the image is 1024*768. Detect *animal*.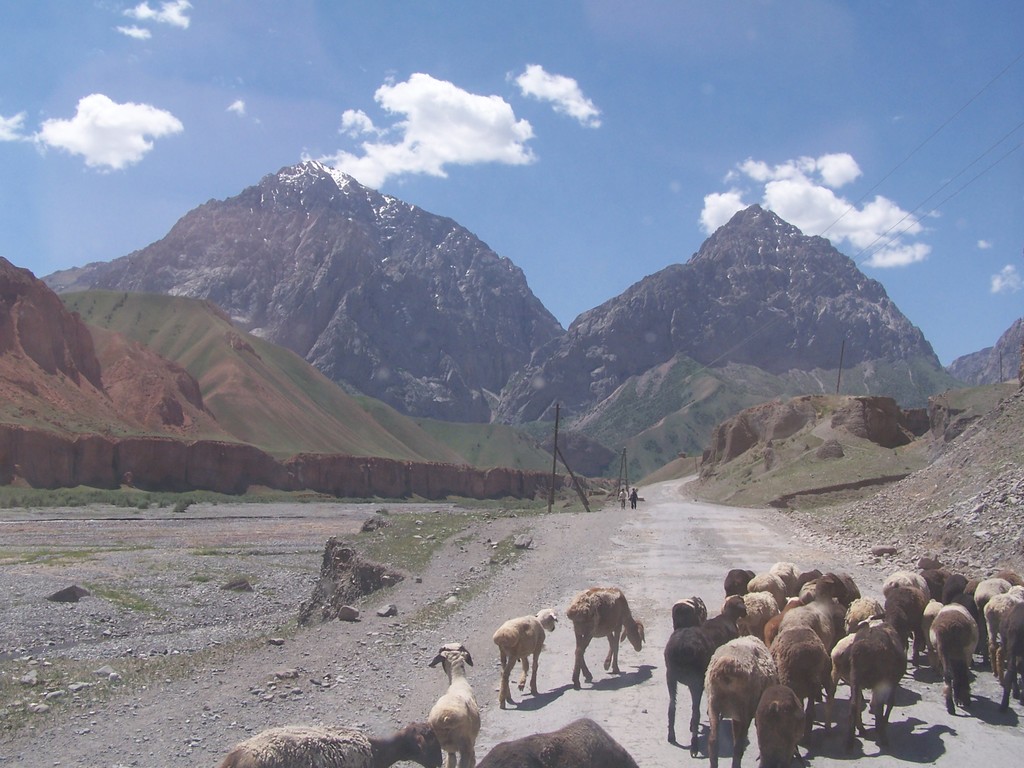
Detection: (left=225, top=723, right=438, bottom=767).
